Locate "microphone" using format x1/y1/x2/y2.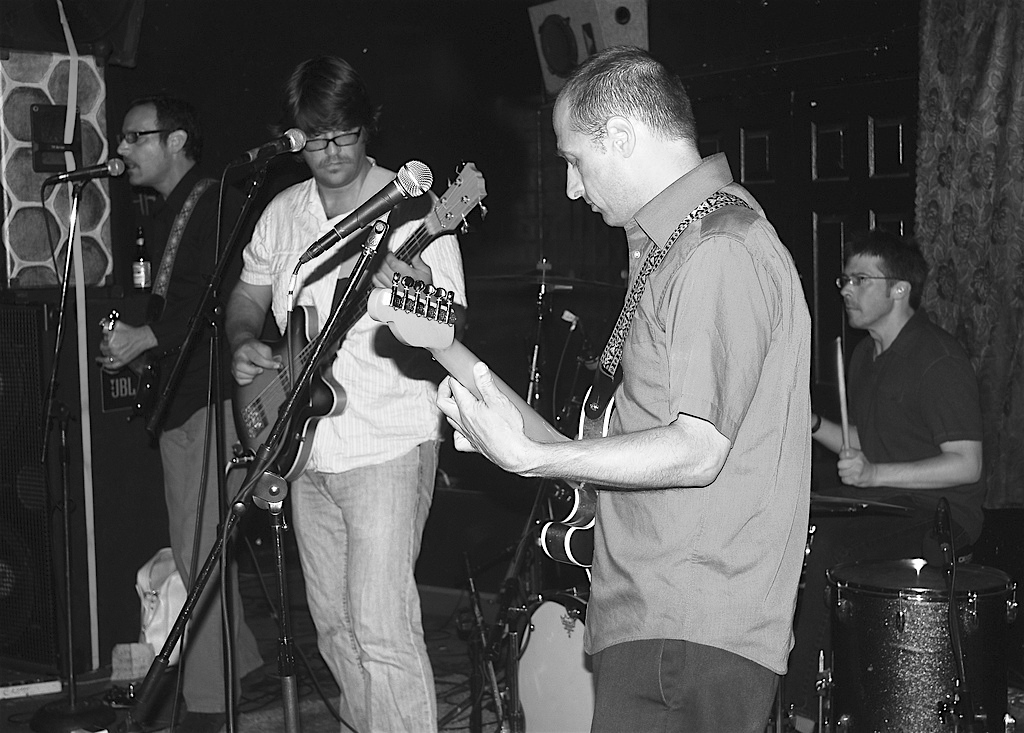
323/169/464/226.
